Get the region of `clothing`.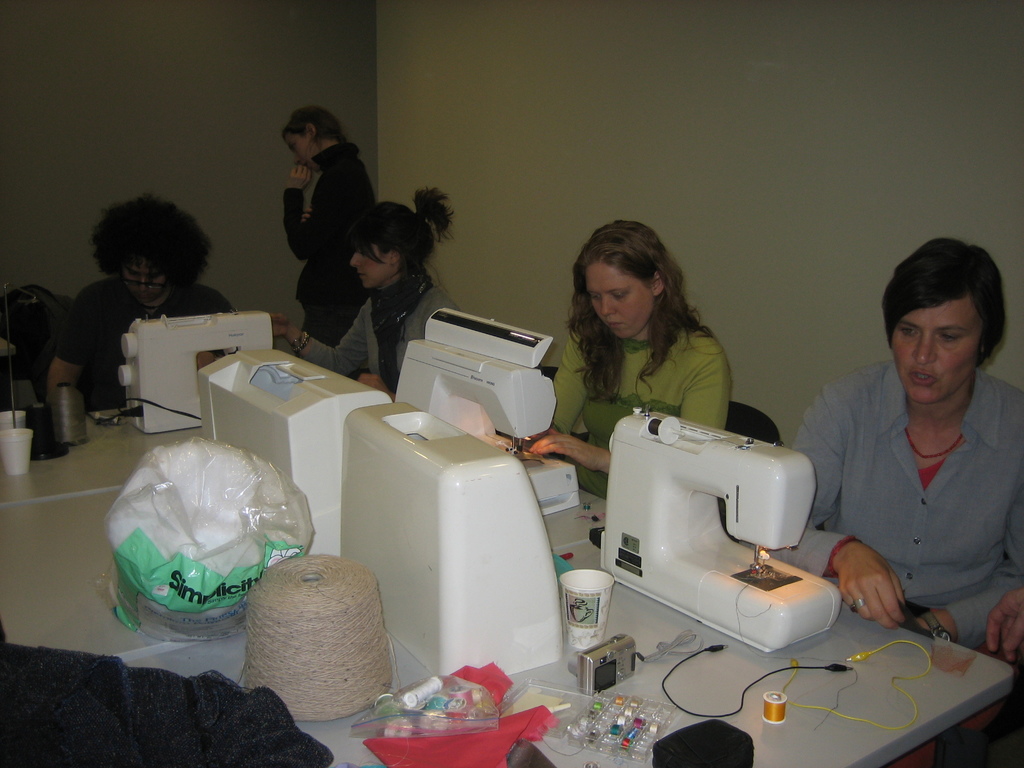
(283,142,378,338).
